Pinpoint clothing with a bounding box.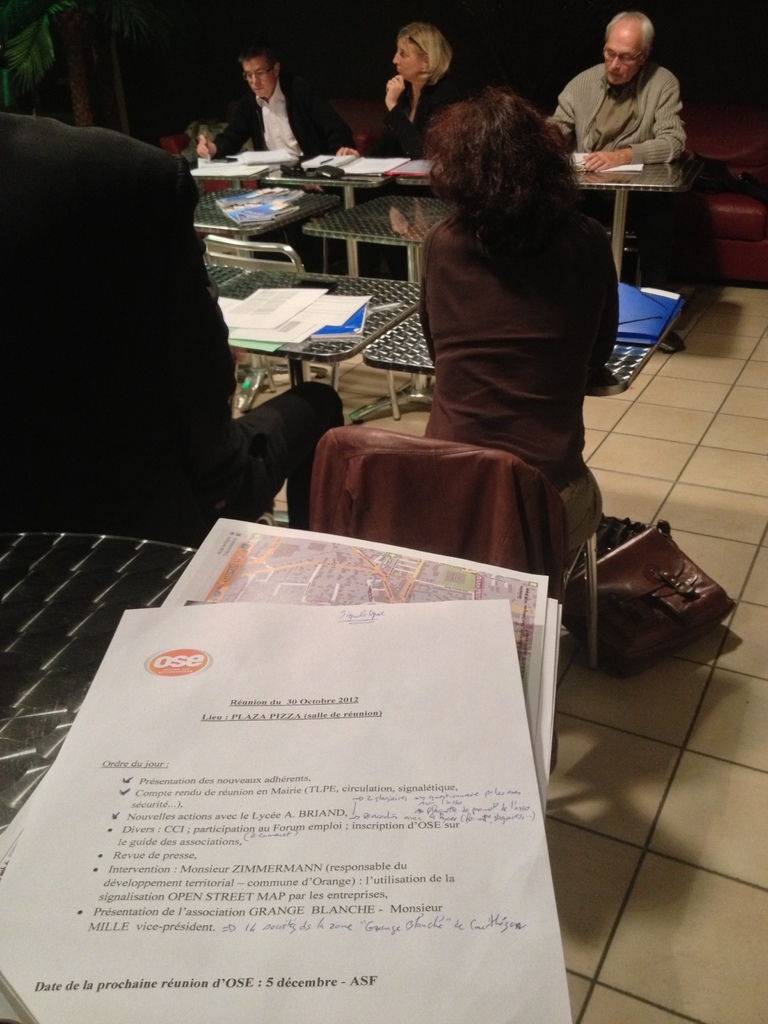
(202,71,354,169).
